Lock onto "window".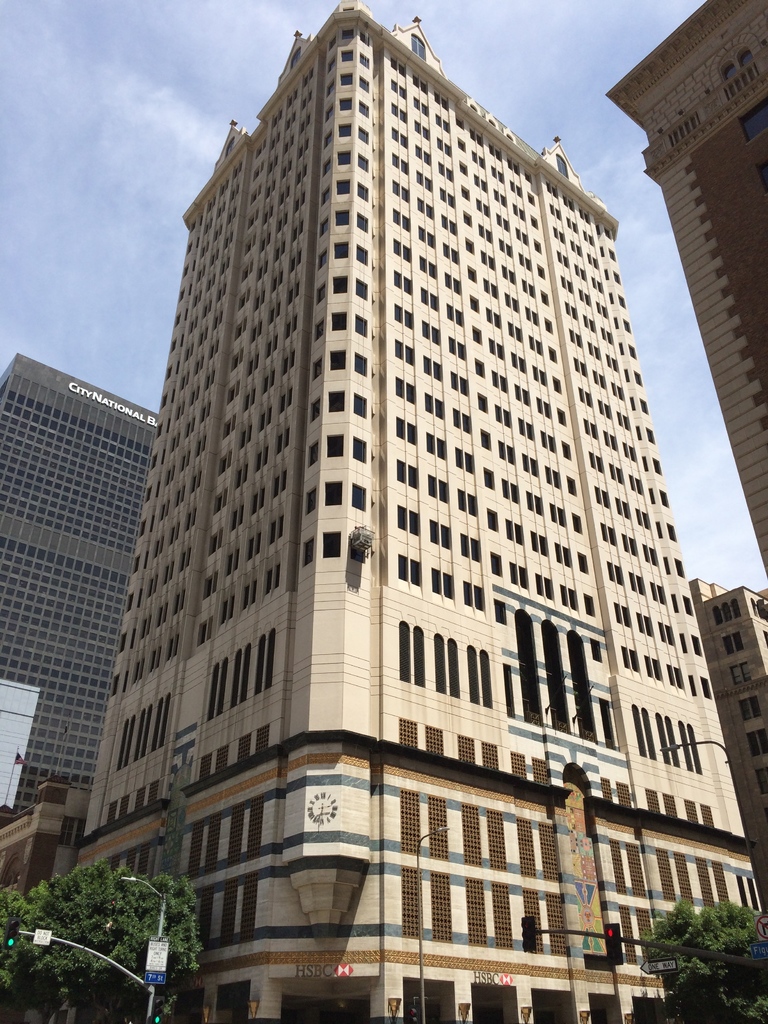
Locked: select_region(355, 180, 371, 202).
